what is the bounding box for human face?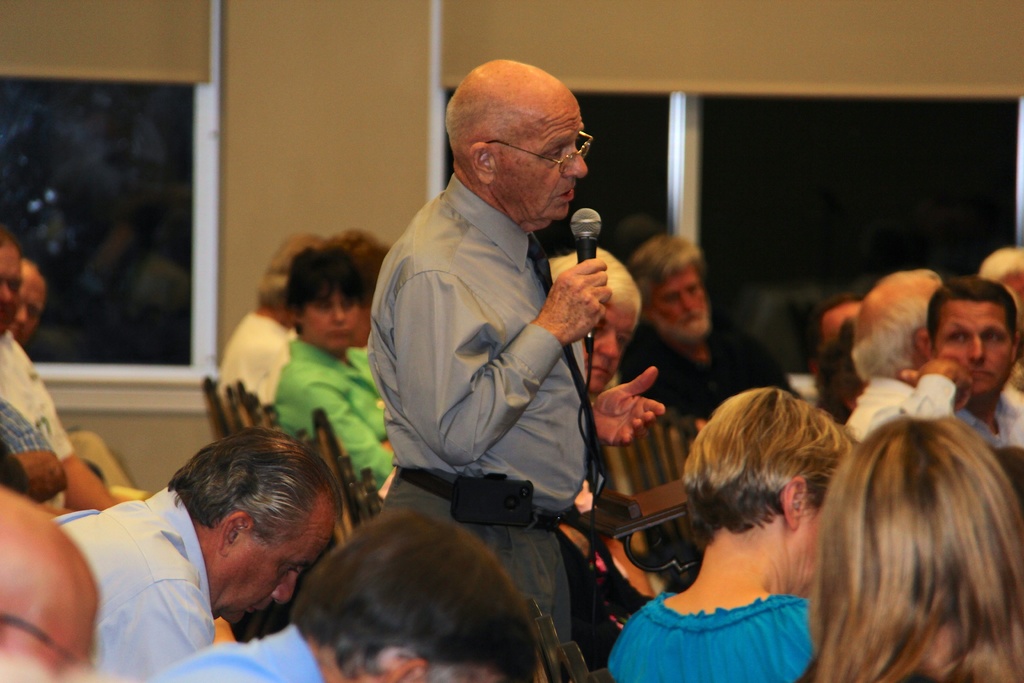
934/301/1011/397.
